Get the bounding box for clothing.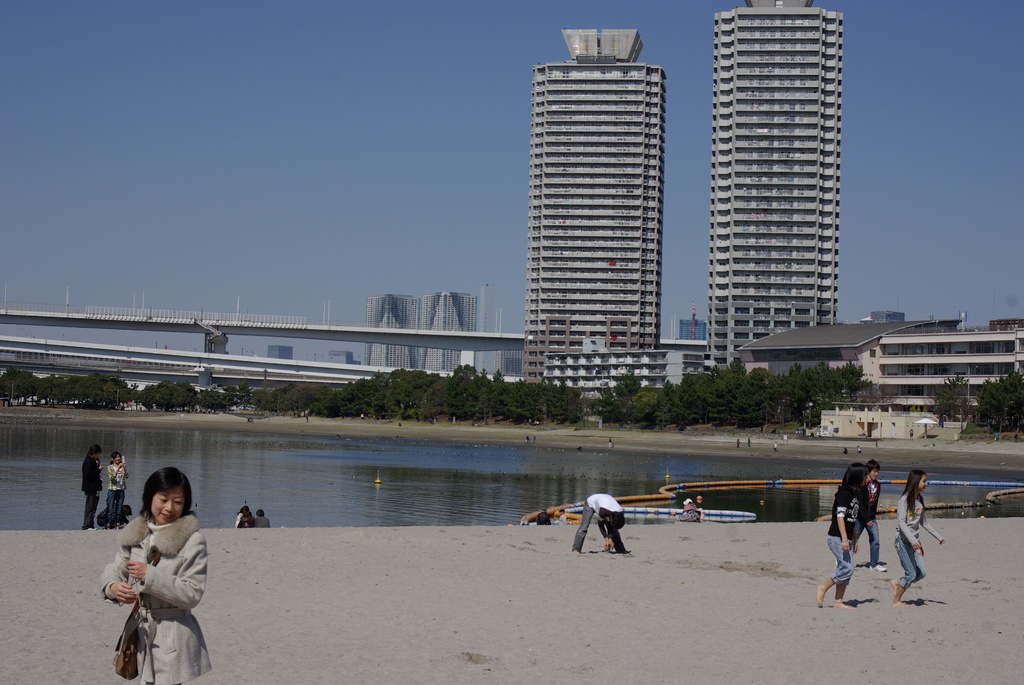
select_region(824, 484, 863, 585).
